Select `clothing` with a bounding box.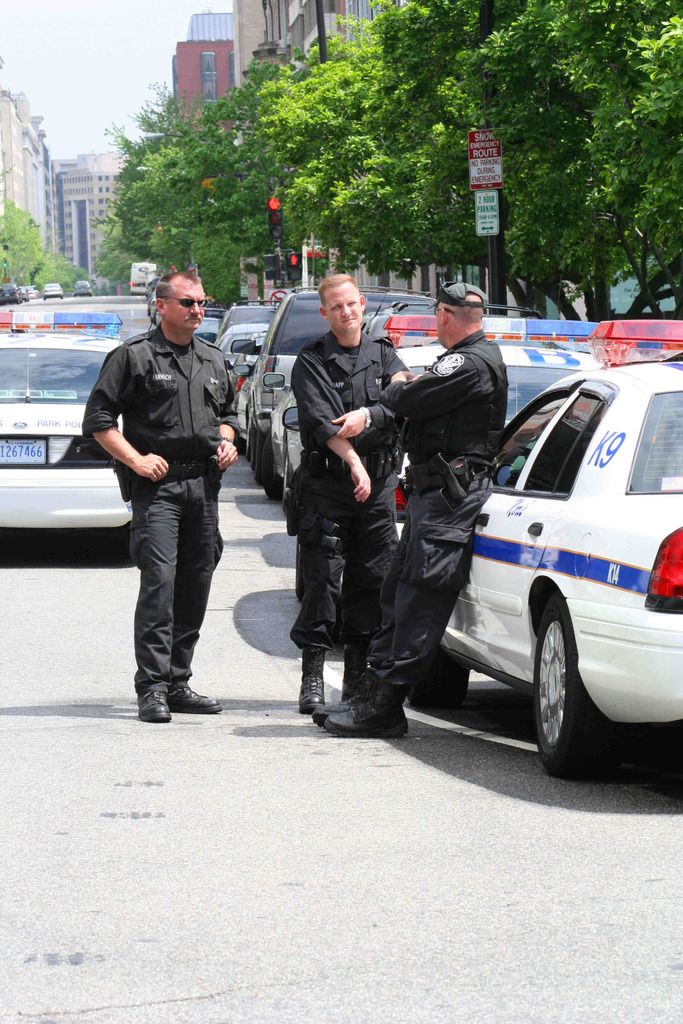
left=384, top=329, right=506, bottom=675.
